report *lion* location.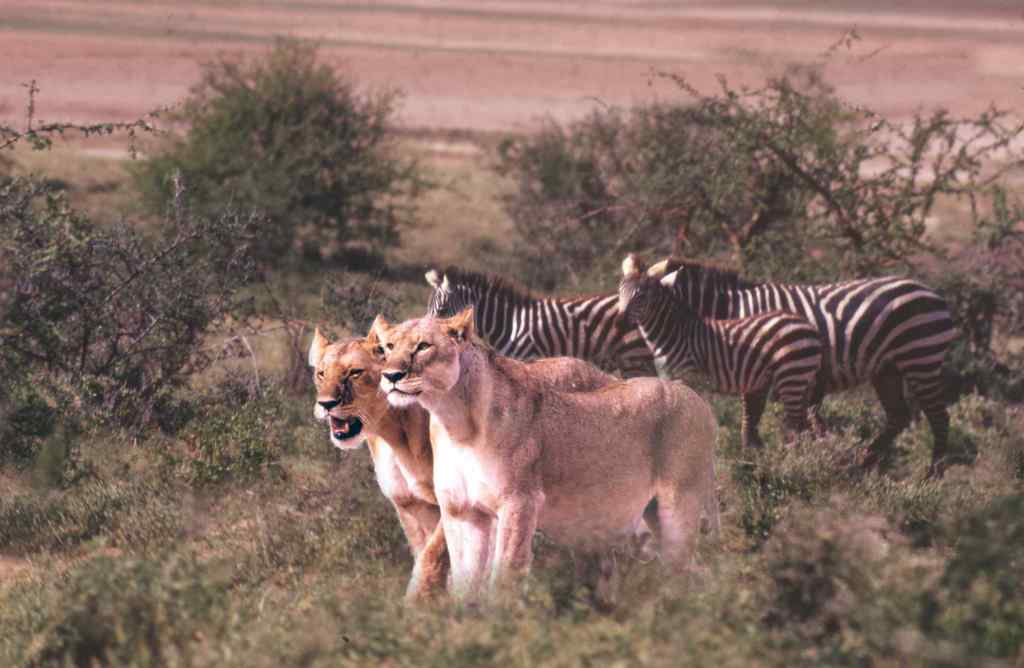
Report: rect(375, 304, 728, 607).
